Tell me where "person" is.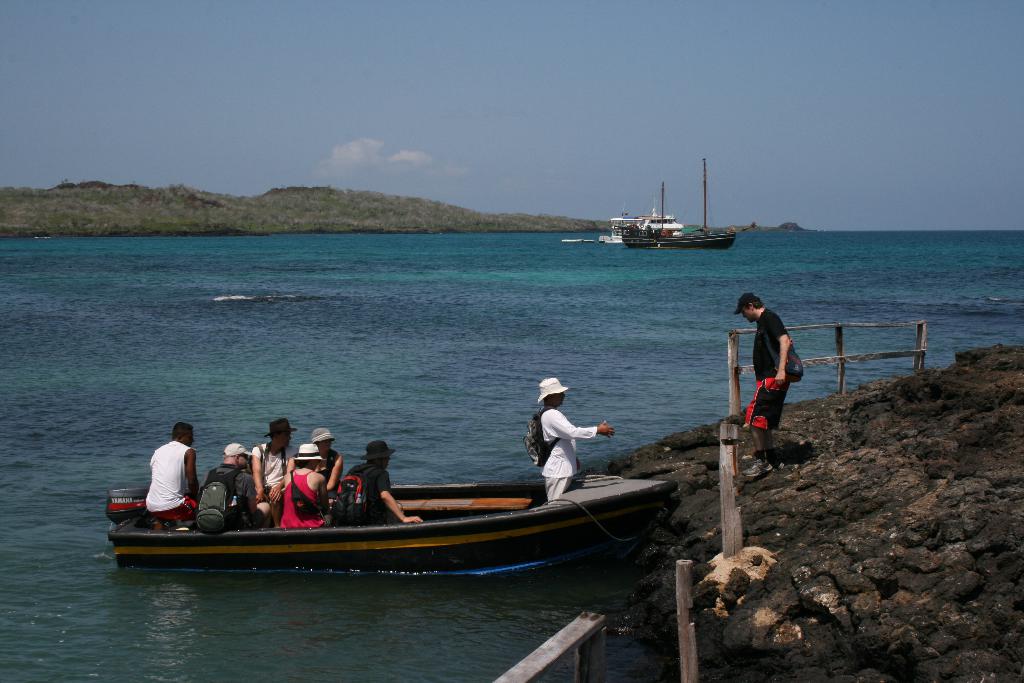
"person" is at locate(730, 290, 802, 483).
